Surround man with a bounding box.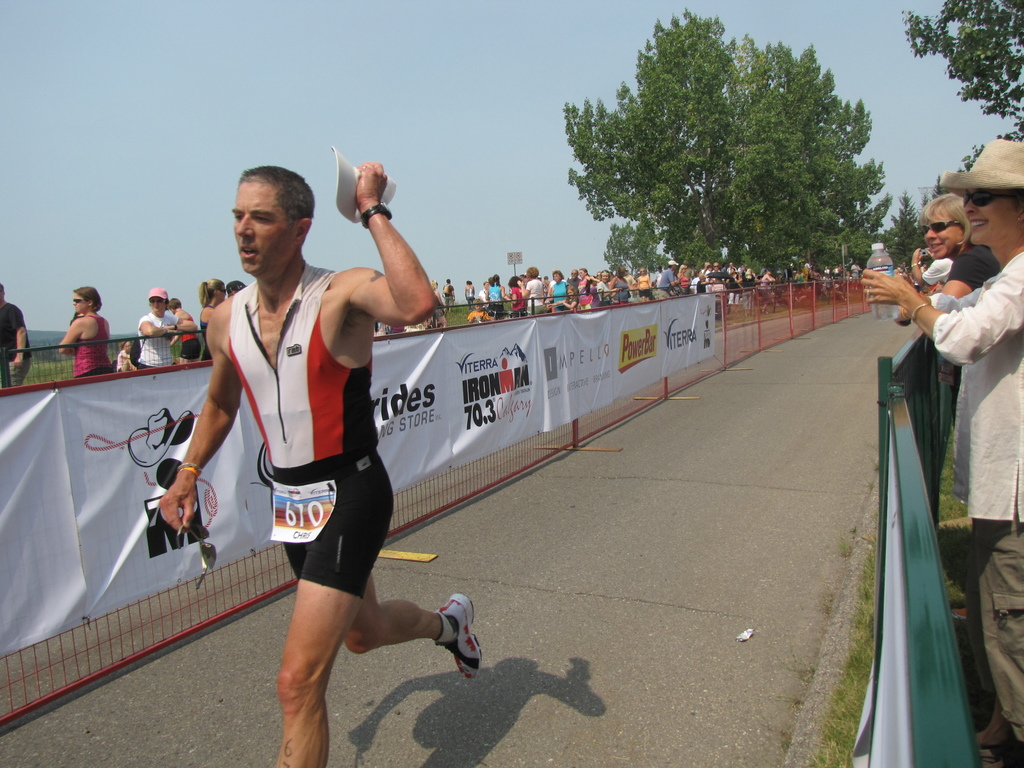
{"x1": 442, "y1": 280, "x2": 454, "y2": 312}.
